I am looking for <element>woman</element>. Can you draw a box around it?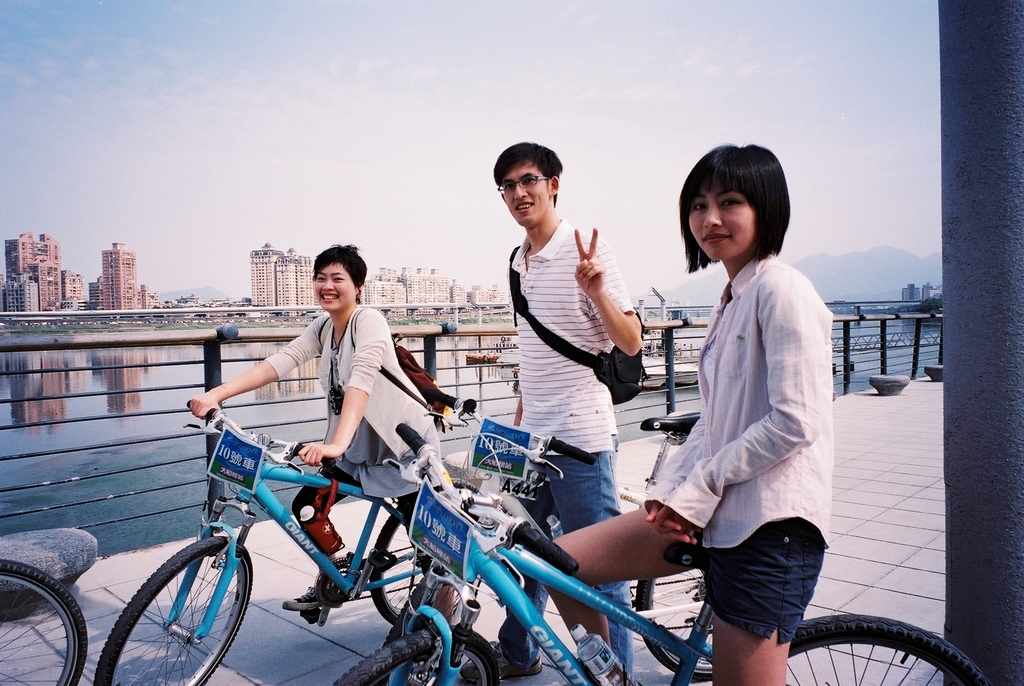
Sure, the bounding box is 187/238/442/685.
